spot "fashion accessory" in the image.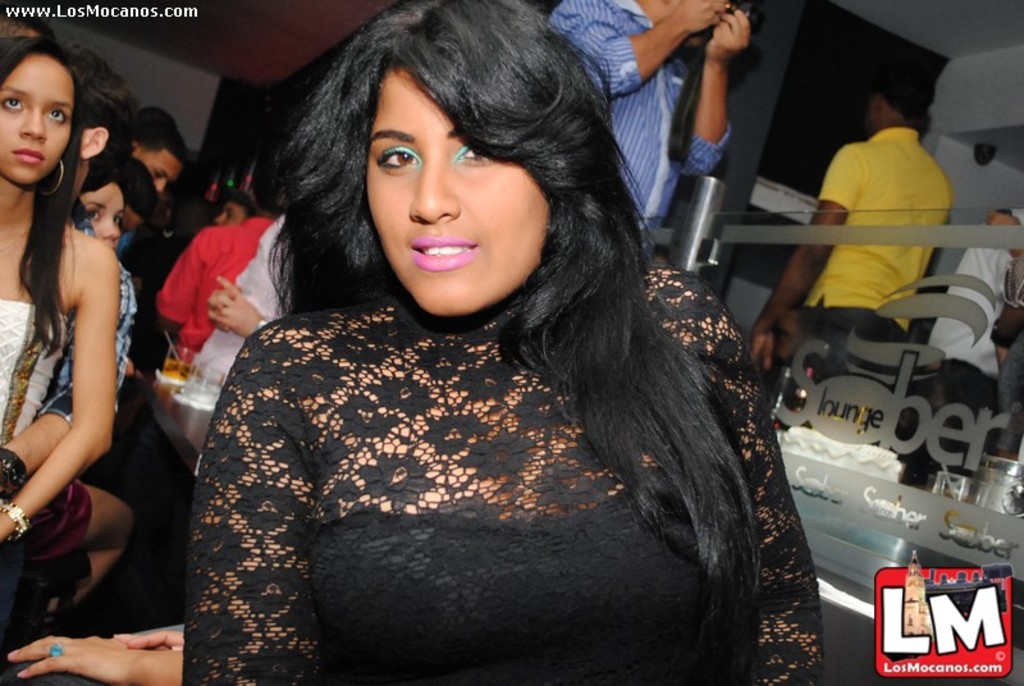
"fashion accessory" found at <region>33, 150, 74, 209</region>.
